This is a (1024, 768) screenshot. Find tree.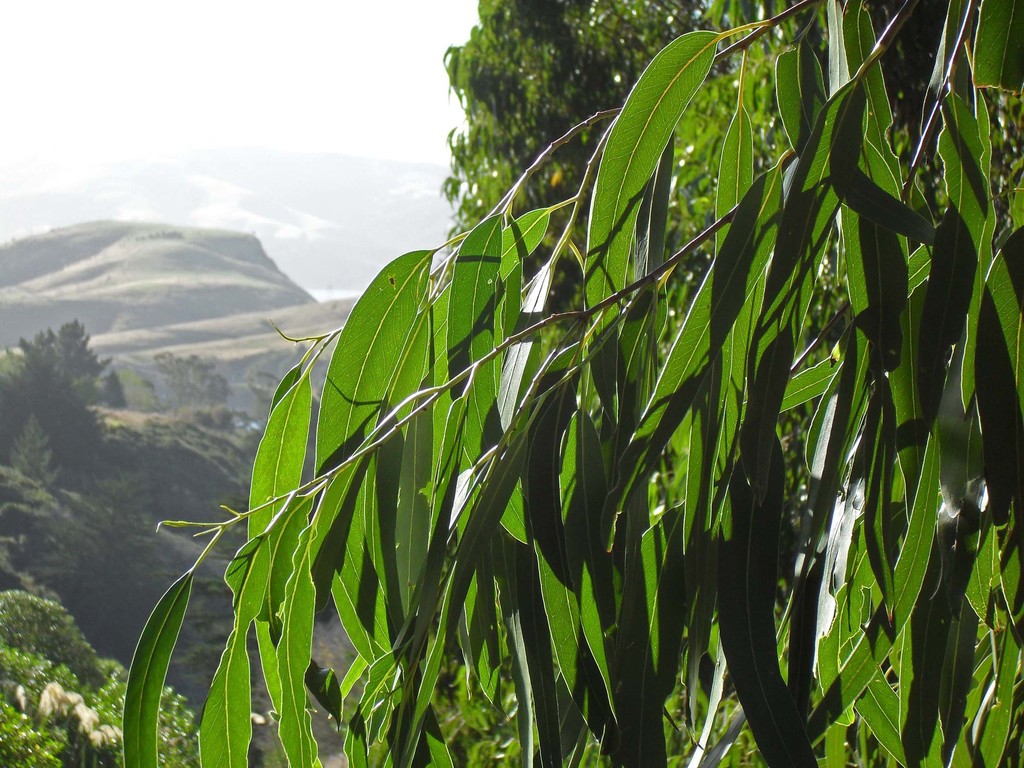
Bounding box: 97 363 129 410.
